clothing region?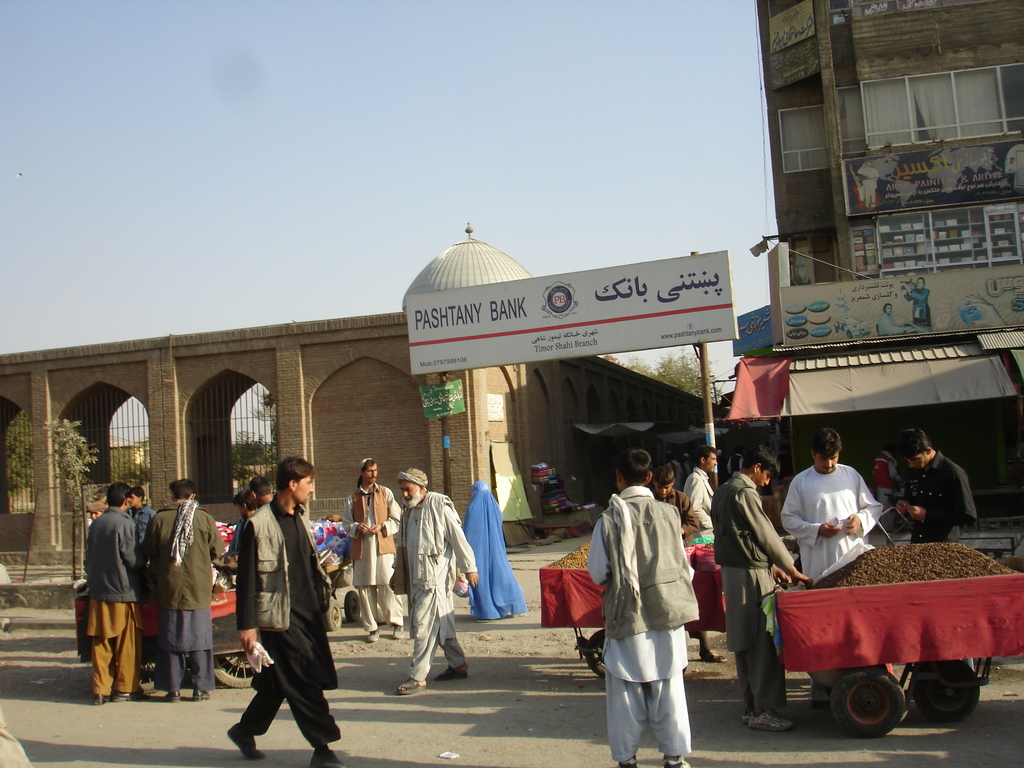
bbox=(580, 484, 687, 758)
